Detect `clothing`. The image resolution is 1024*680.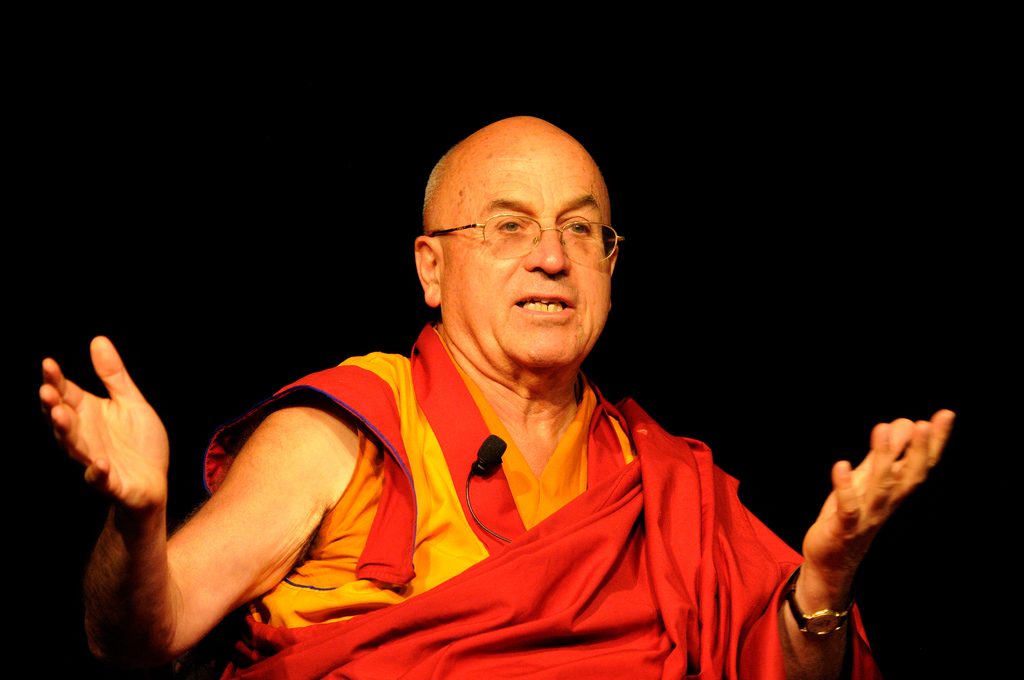
detection(202, 317, 876, 679).
